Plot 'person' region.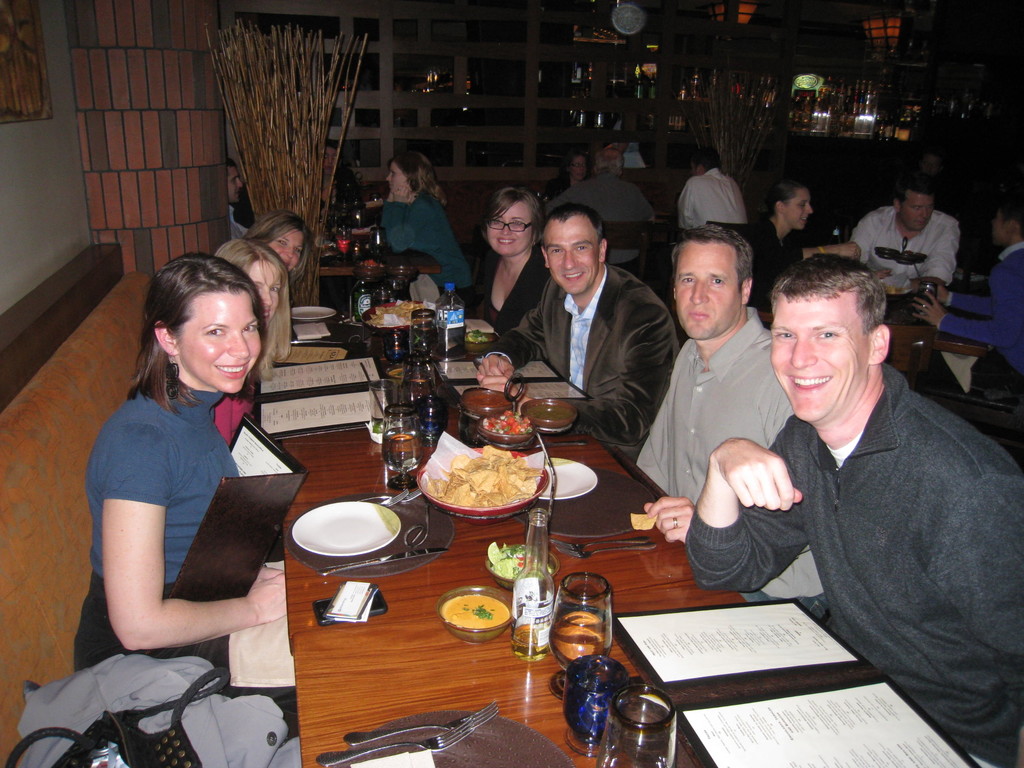
Plotted at select_region(211, 229, 296, 450).
